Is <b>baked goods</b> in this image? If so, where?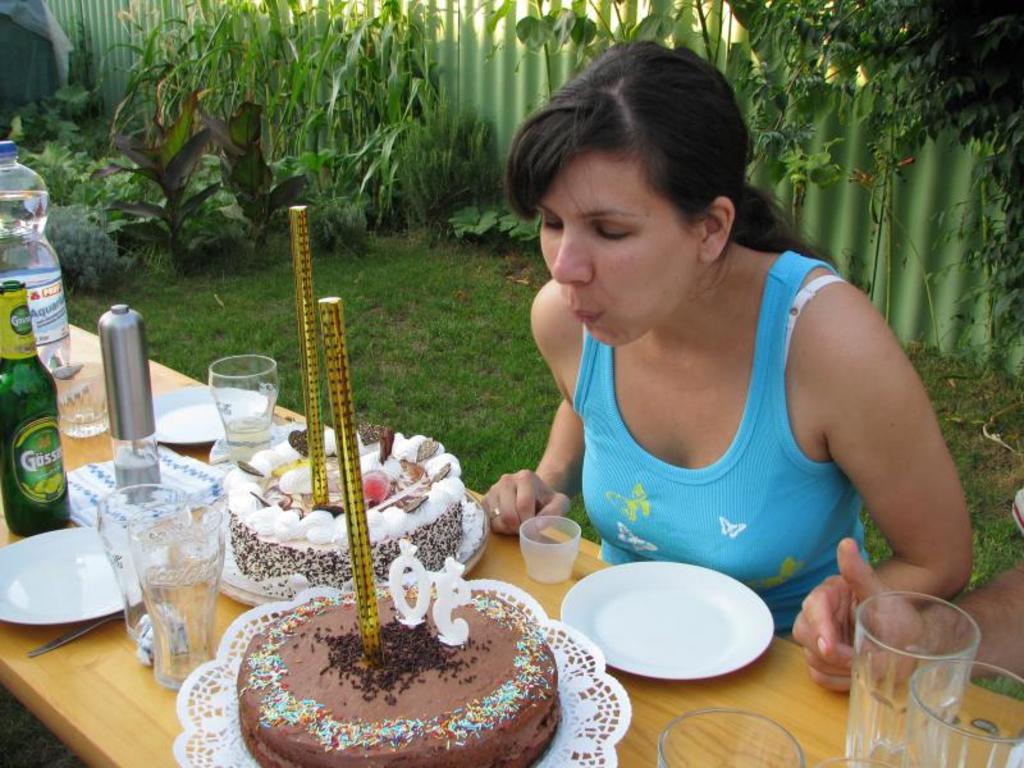
Yes, at BBox(236, 577, 562, 767).
